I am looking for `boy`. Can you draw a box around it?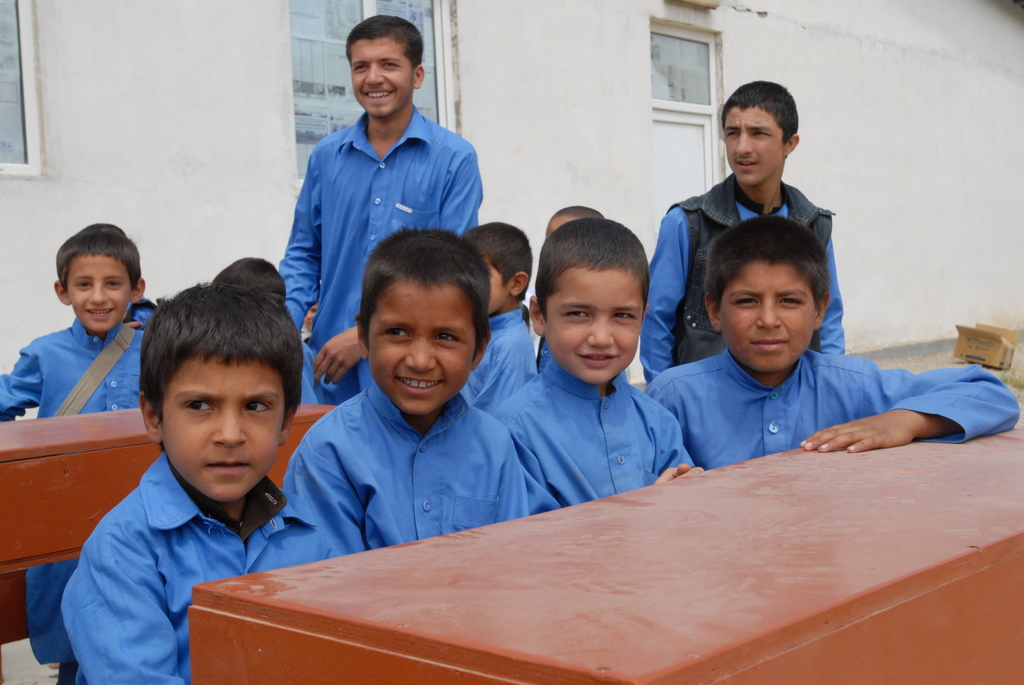
Sure, the bounding box is region(646, 207, 1023, 478).
